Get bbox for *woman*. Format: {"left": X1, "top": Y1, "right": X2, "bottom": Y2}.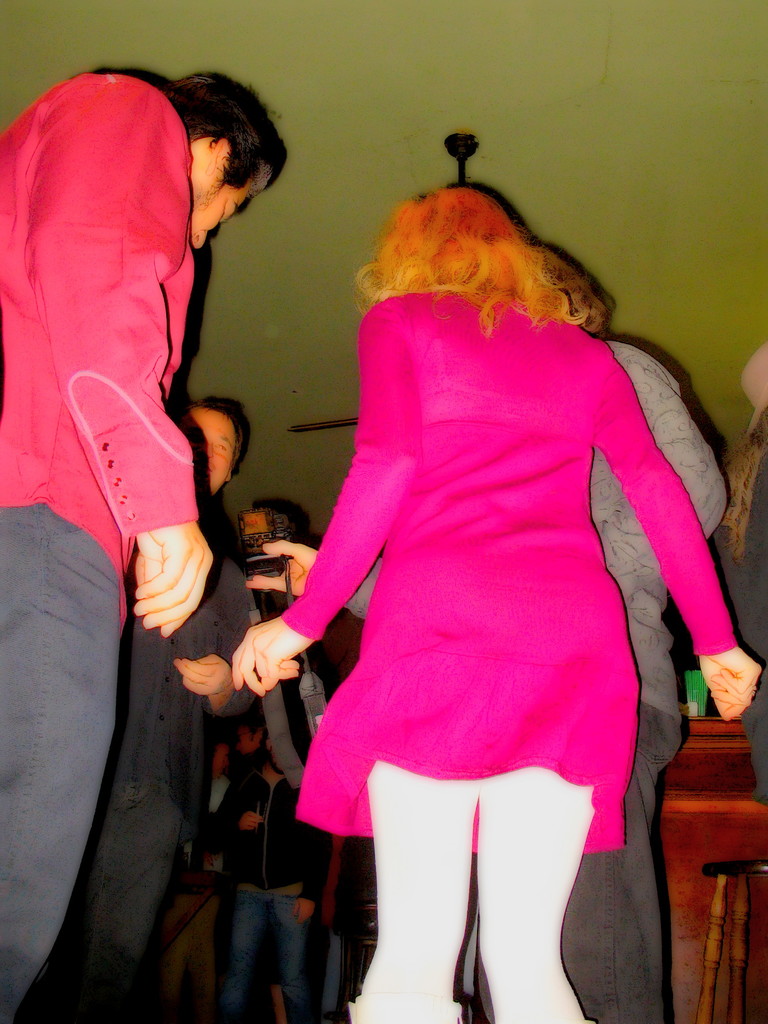
{"left": 233, "top": 138, "right": 733, "bottom": 966}.
